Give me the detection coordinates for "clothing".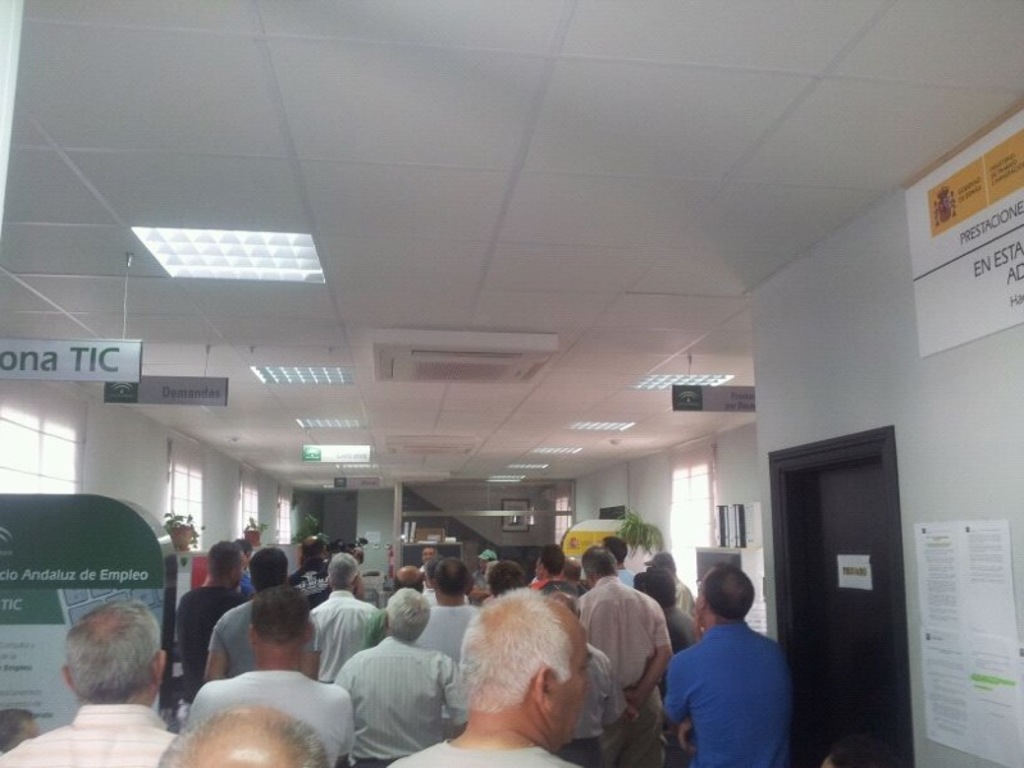
(362,603,388,652).
